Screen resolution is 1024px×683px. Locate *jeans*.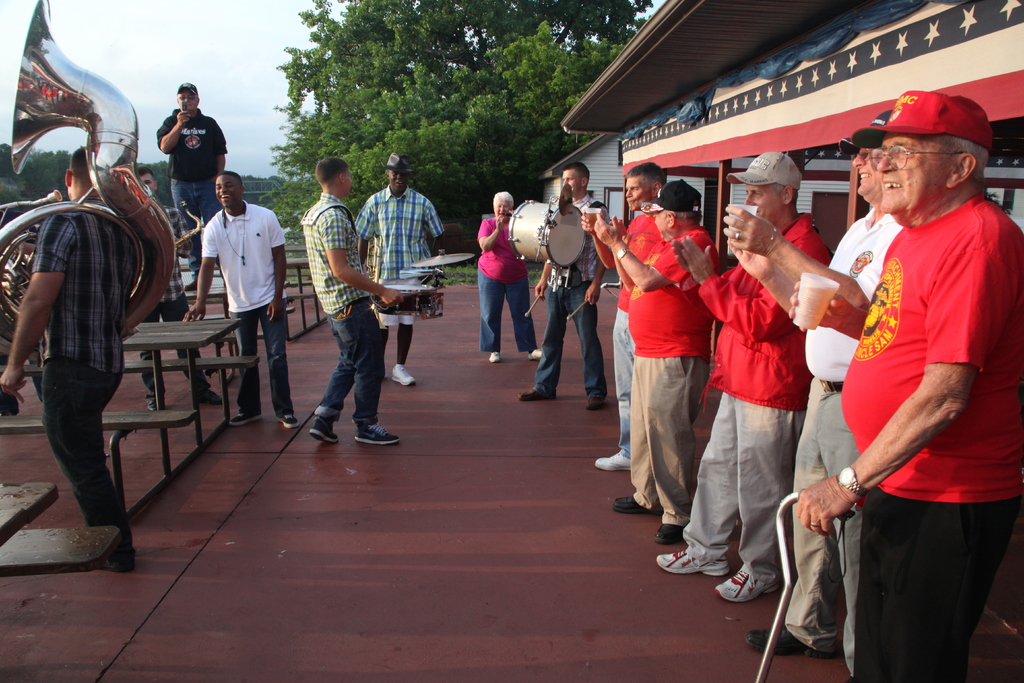
box(535, 283, 607, 400).
